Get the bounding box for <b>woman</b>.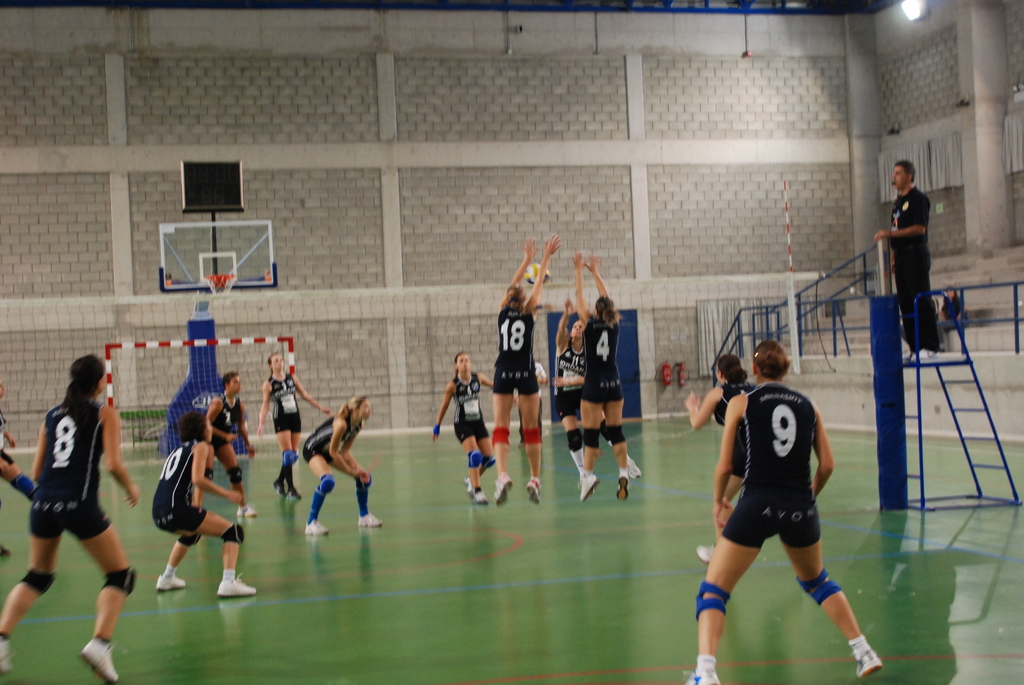
<region>253, 356, 333, 496</region>.
